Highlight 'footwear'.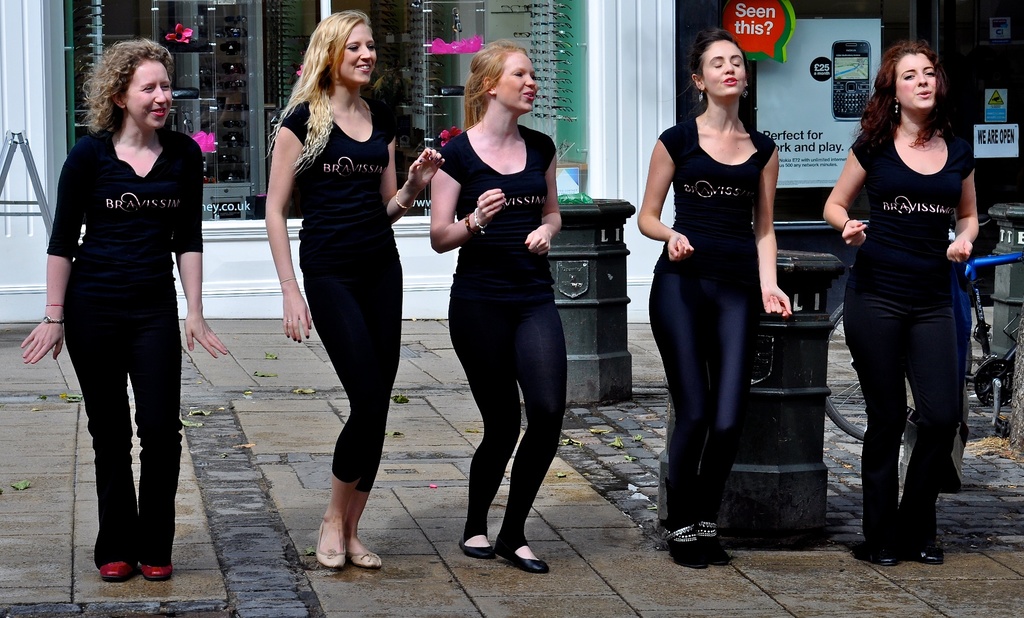
Highlighted region: BBox(865, 440, 905, 564).
